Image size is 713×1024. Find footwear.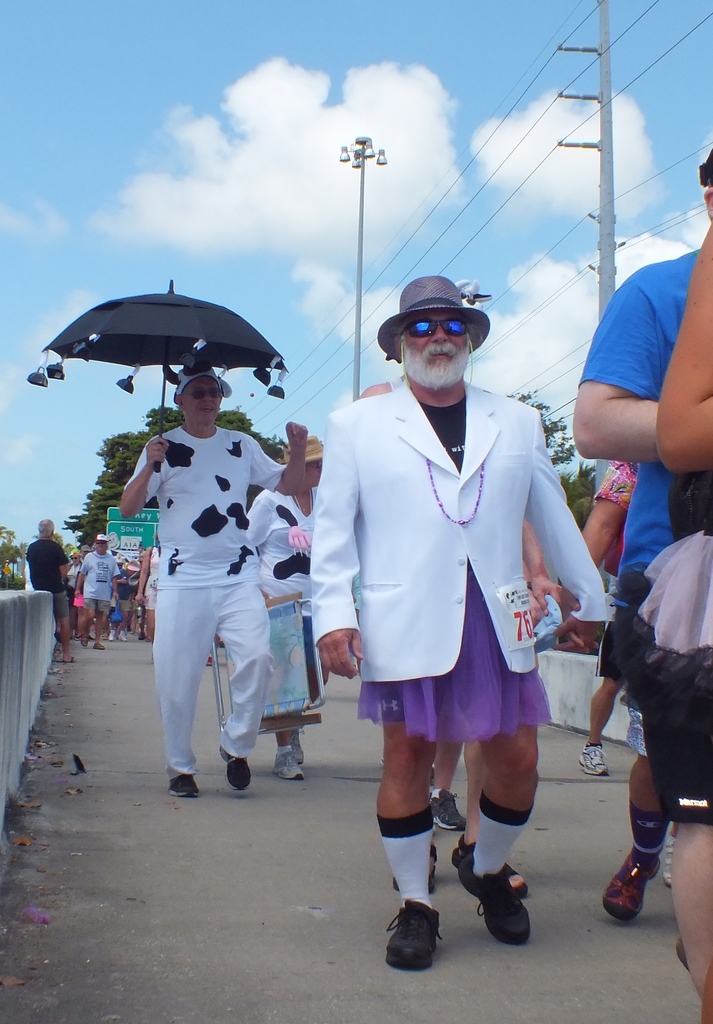
<region>578, 740, 618, 775</region>.
